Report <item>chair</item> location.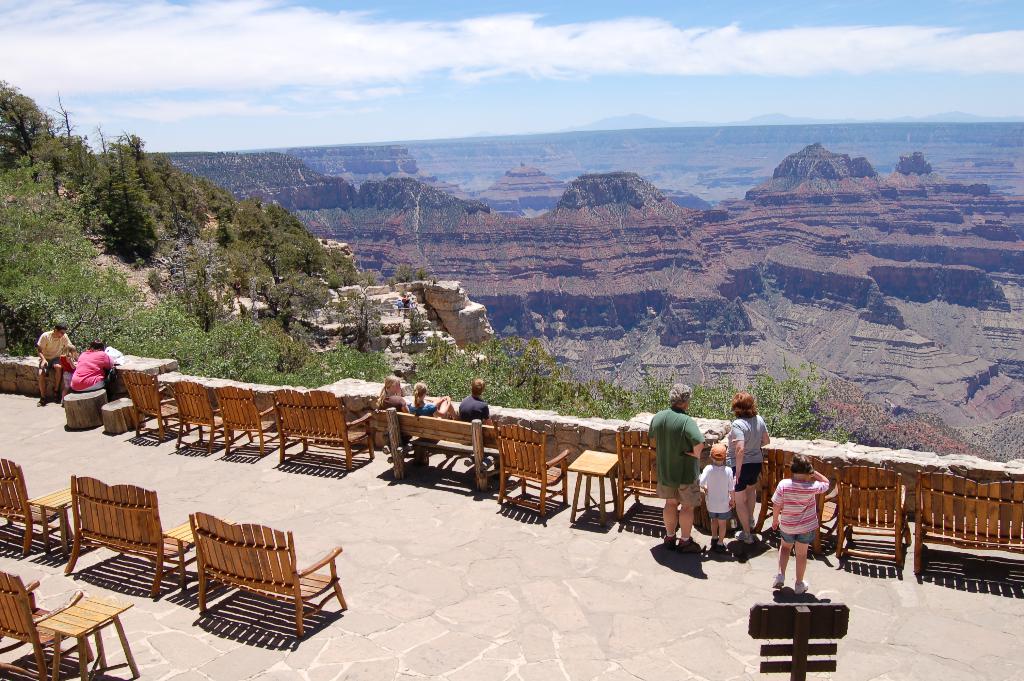
Report: (left=832, top=468, right=906, bottom=564).
